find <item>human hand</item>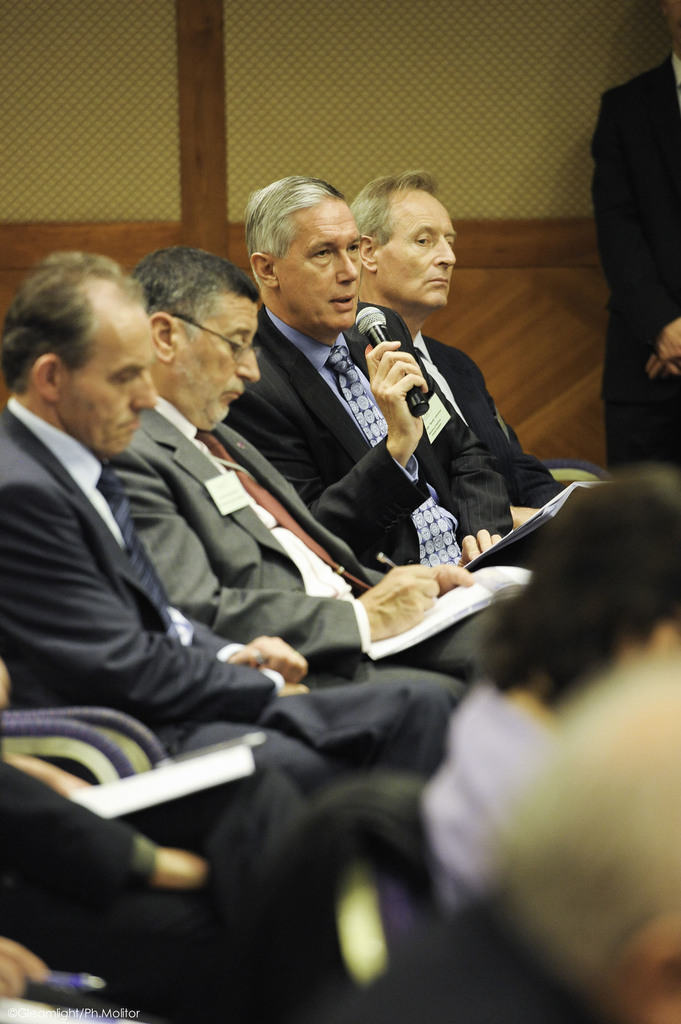
left=159, top=846, right=209, bottom=886
